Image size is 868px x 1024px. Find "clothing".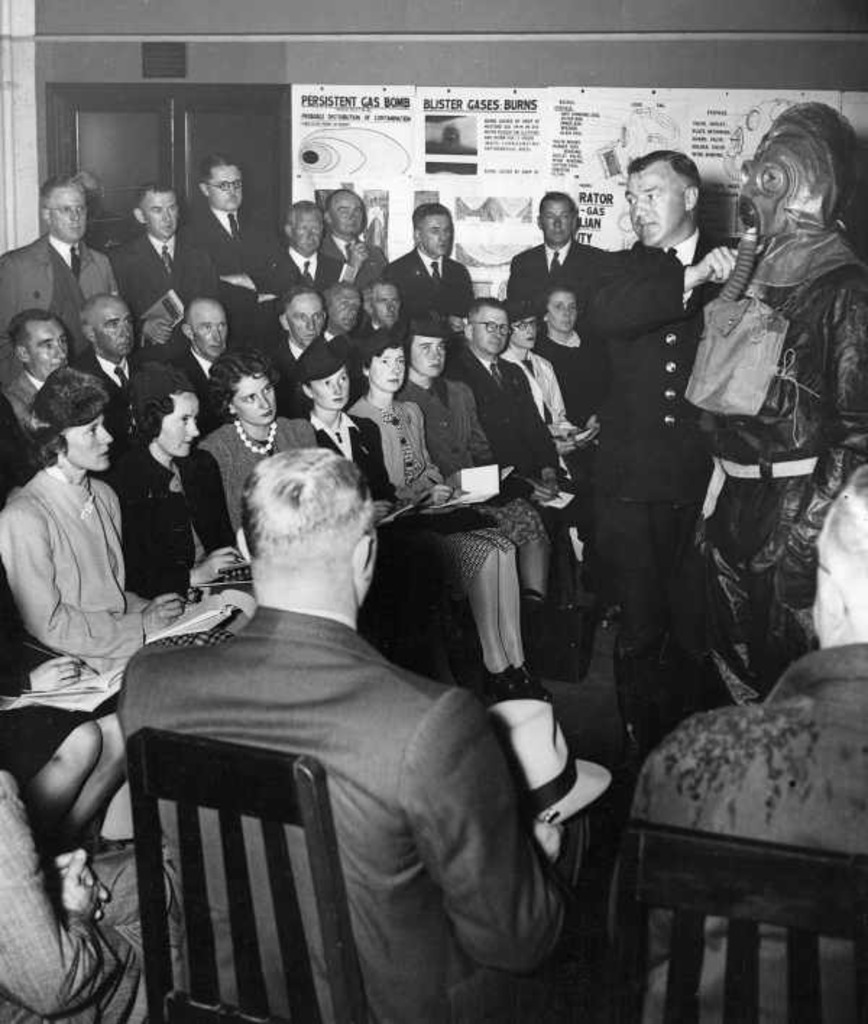
501:359:577:463.
